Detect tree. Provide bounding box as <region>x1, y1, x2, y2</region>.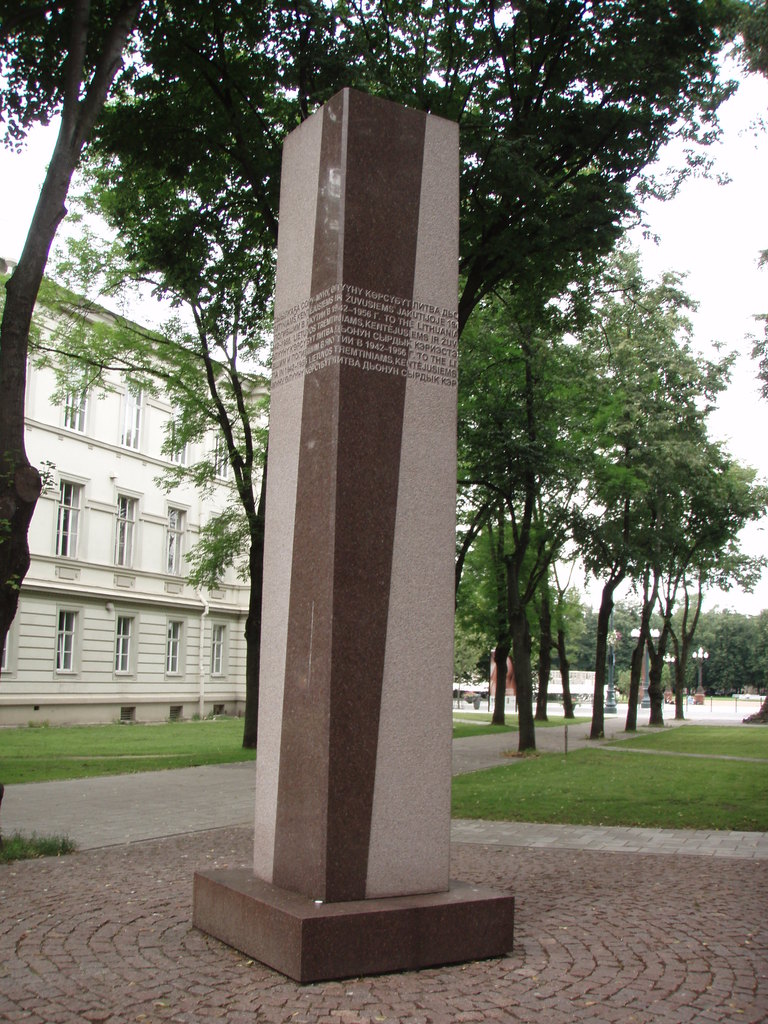
<region>25, 146, 278, 765</region>.
